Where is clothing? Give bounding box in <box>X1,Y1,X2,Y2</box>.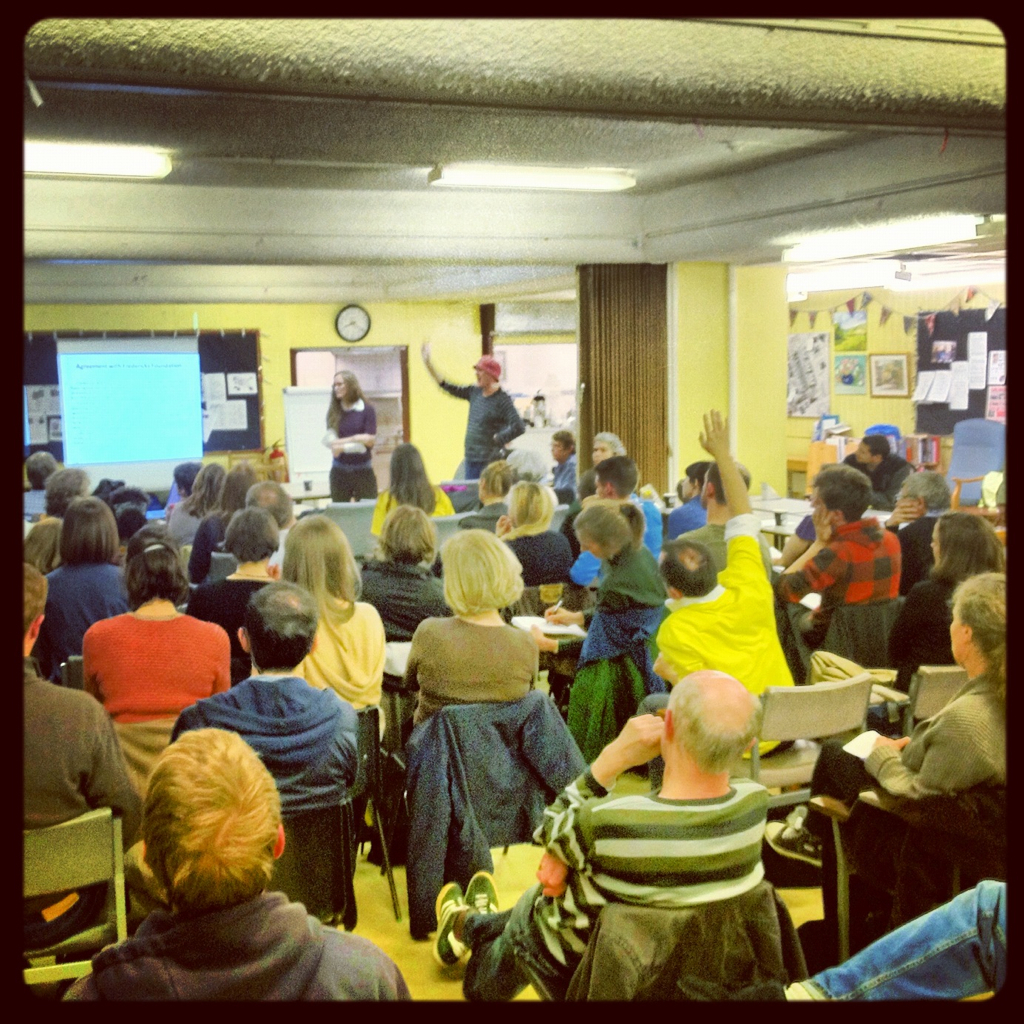
<box>557,453,573,498</box>.
